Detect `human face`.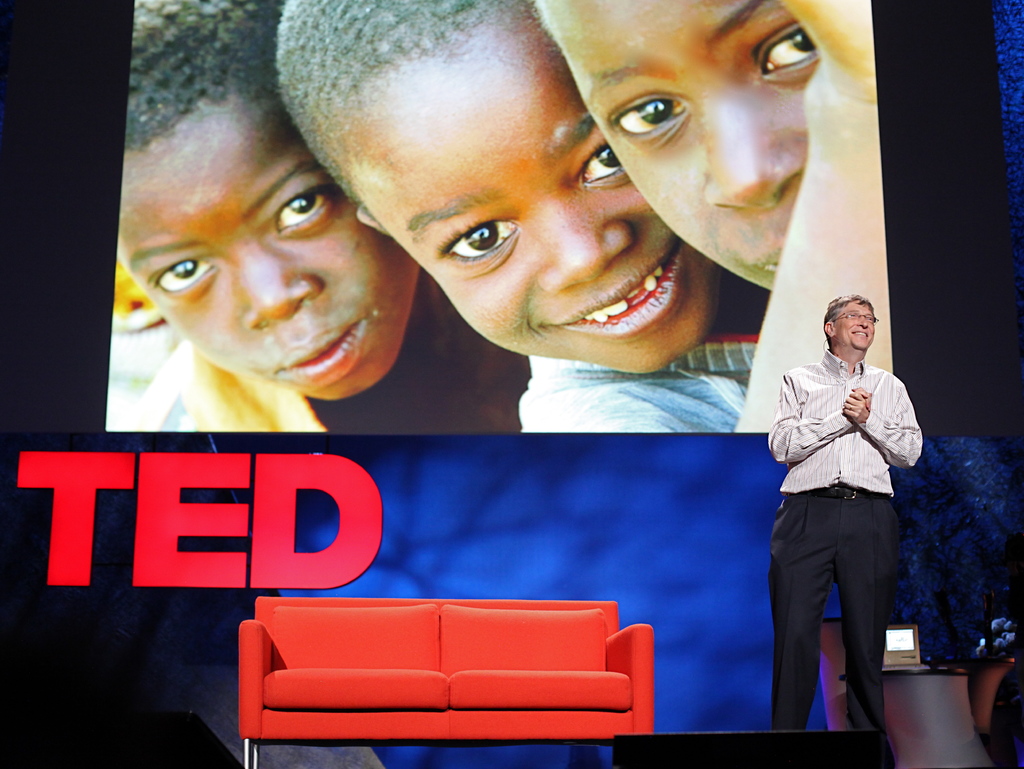
Detected at 834:303:874:348.
